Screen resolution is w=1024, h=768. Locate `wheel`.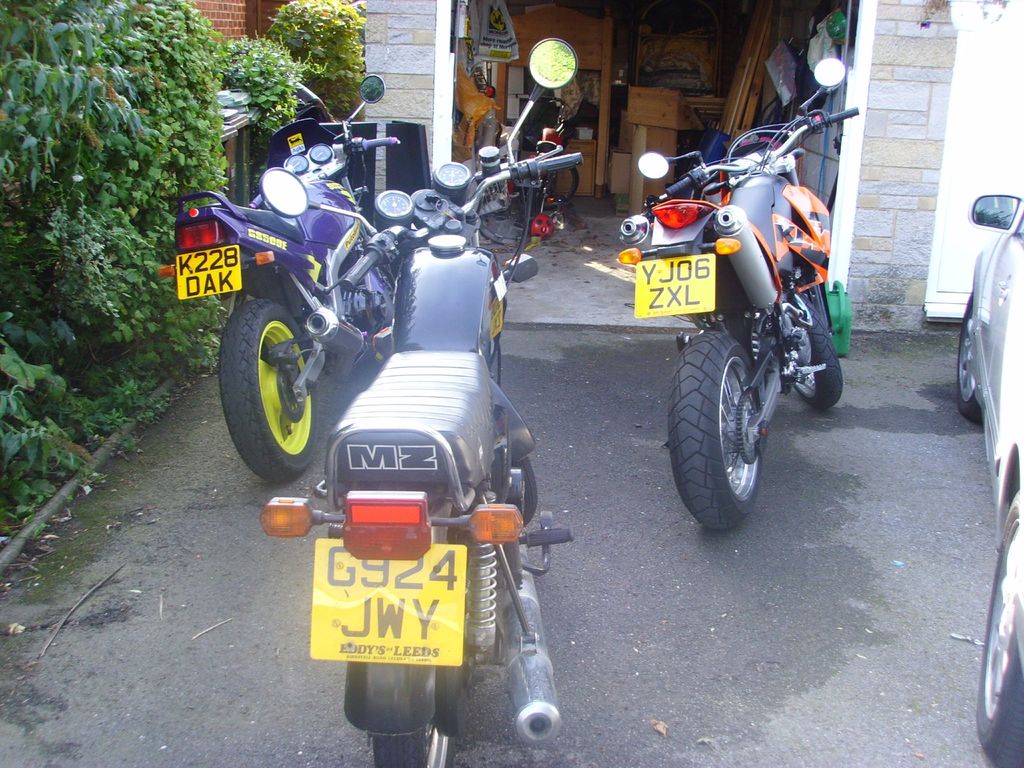
<region>969, 500, 1023, 767</region>.
